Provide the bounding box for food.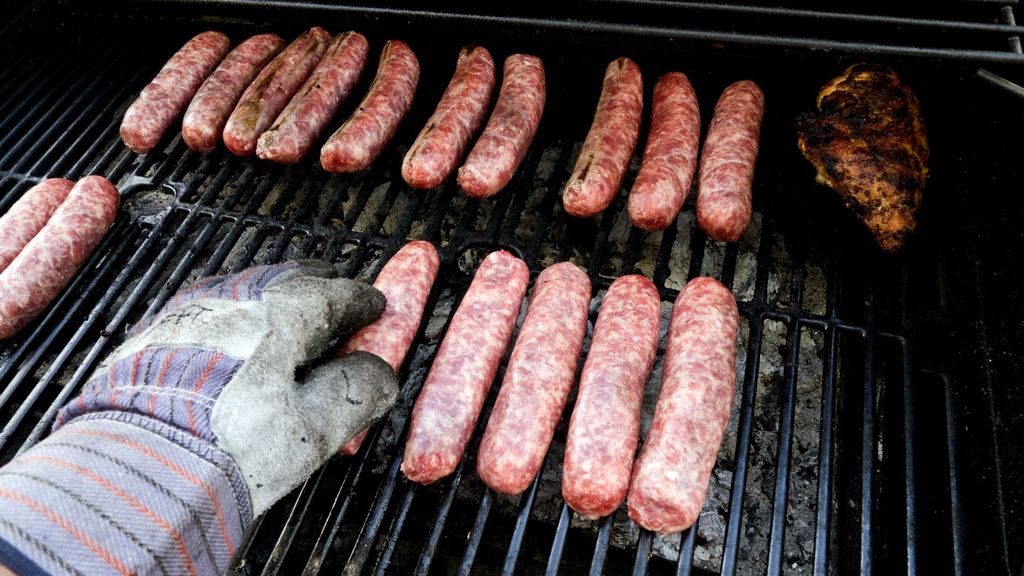
[259, 29, 371, 168].
